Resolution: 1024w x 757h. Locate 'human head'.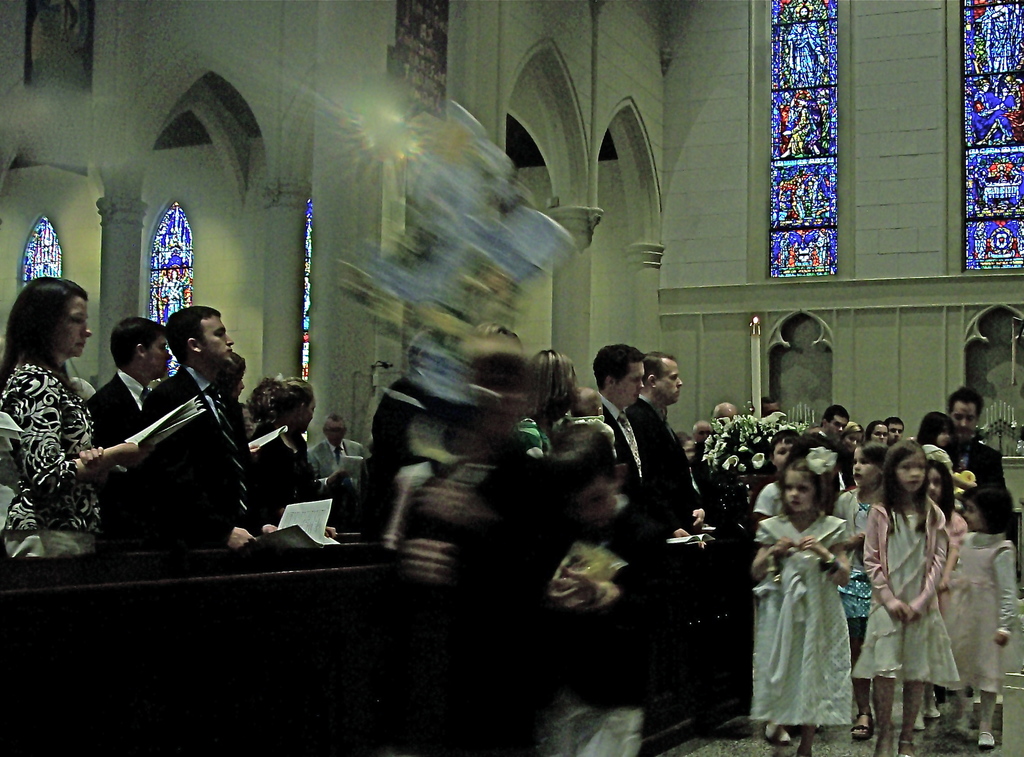
<box>323,415,348,445</box>.
